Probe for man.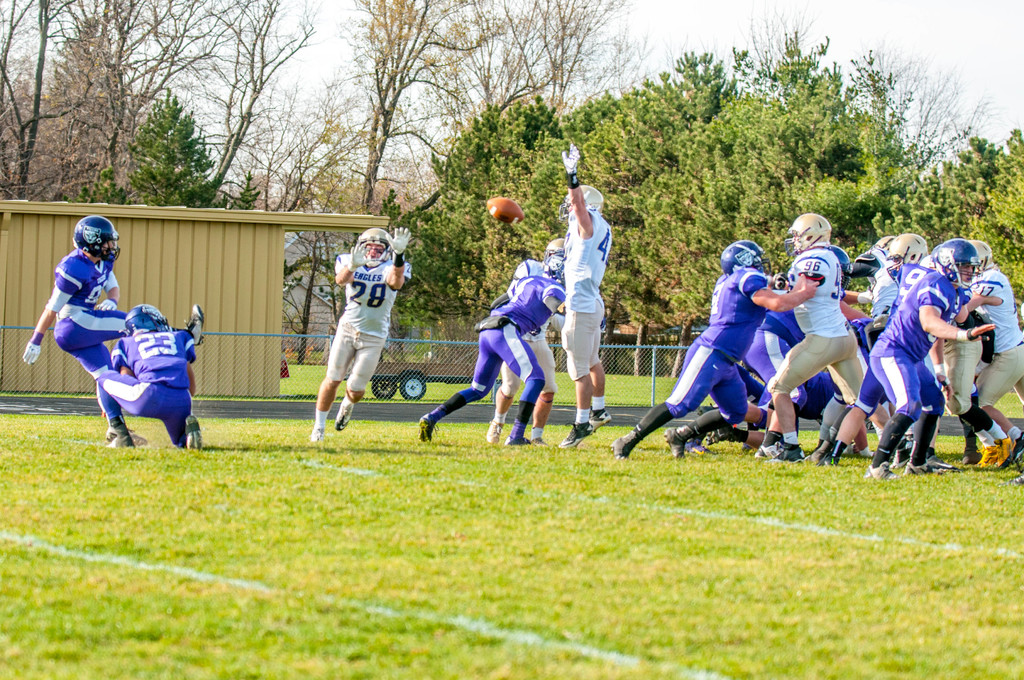
Probe result: pyautogui.locateOnScreen(782, 214, 880, 457).
